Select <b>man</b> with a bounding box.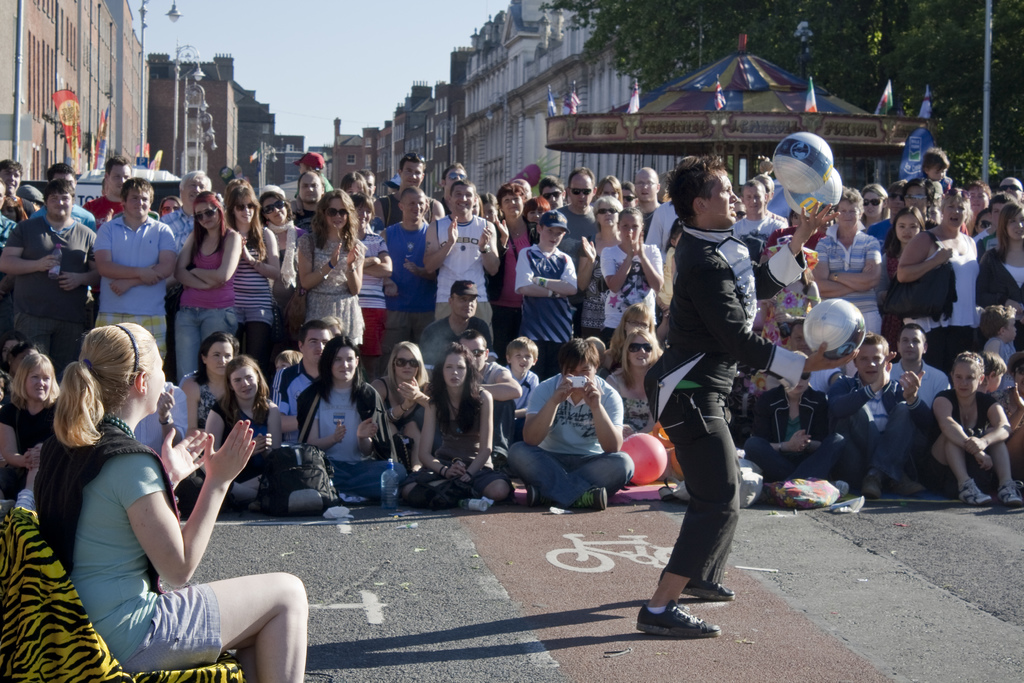
<region>505, 336, 637, 510</region>.
